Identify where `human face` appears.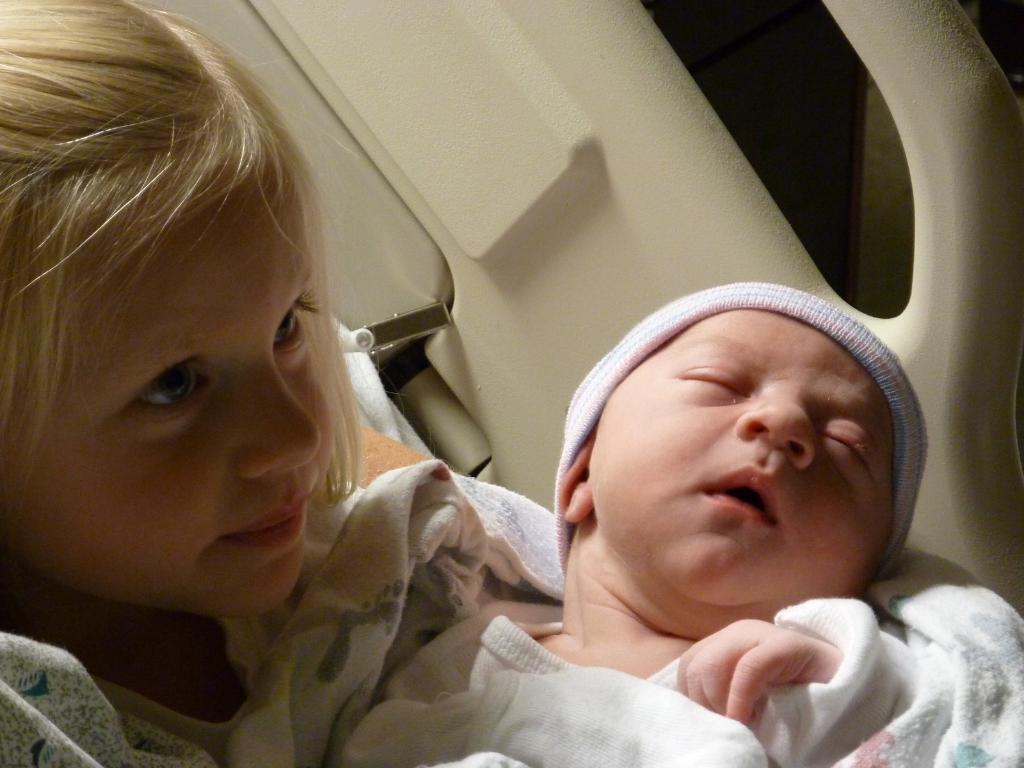
Appears at pyautogui.locateOnScreen(4, 168, 335, 607).
